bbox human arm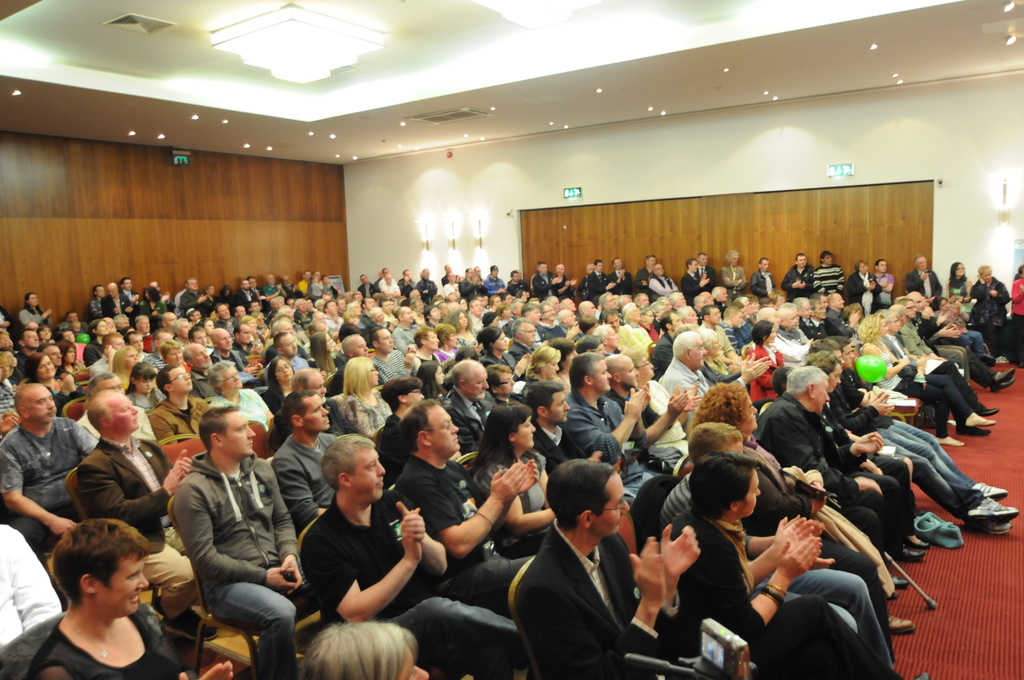
box(370, 349, 414, 384)
